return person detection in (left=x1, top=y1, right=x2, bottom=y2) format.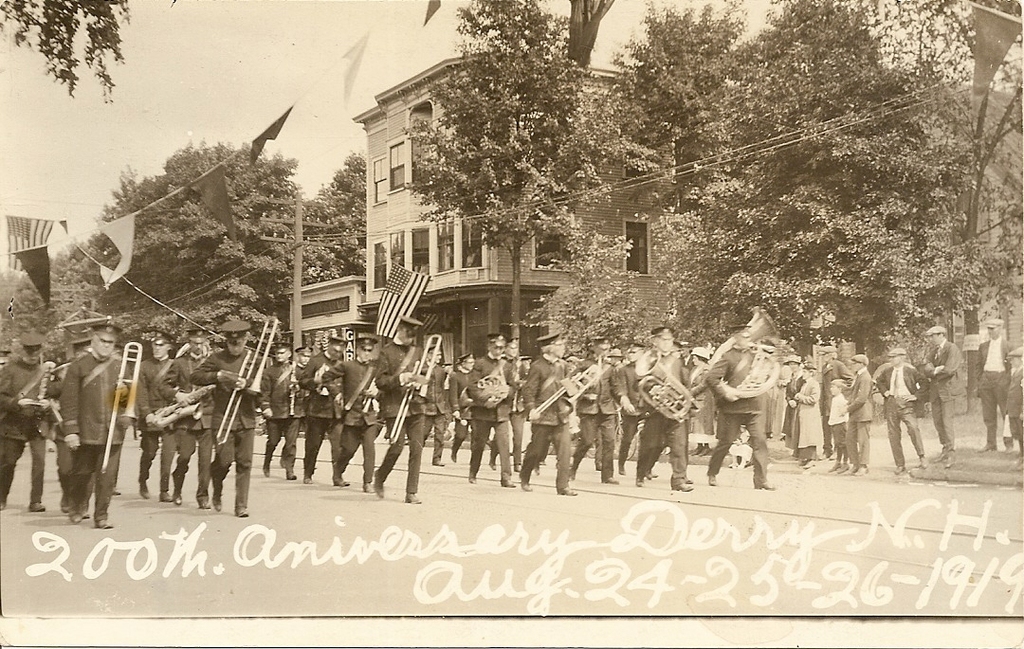
(left=463, top=327, right=512, bottom=496).
